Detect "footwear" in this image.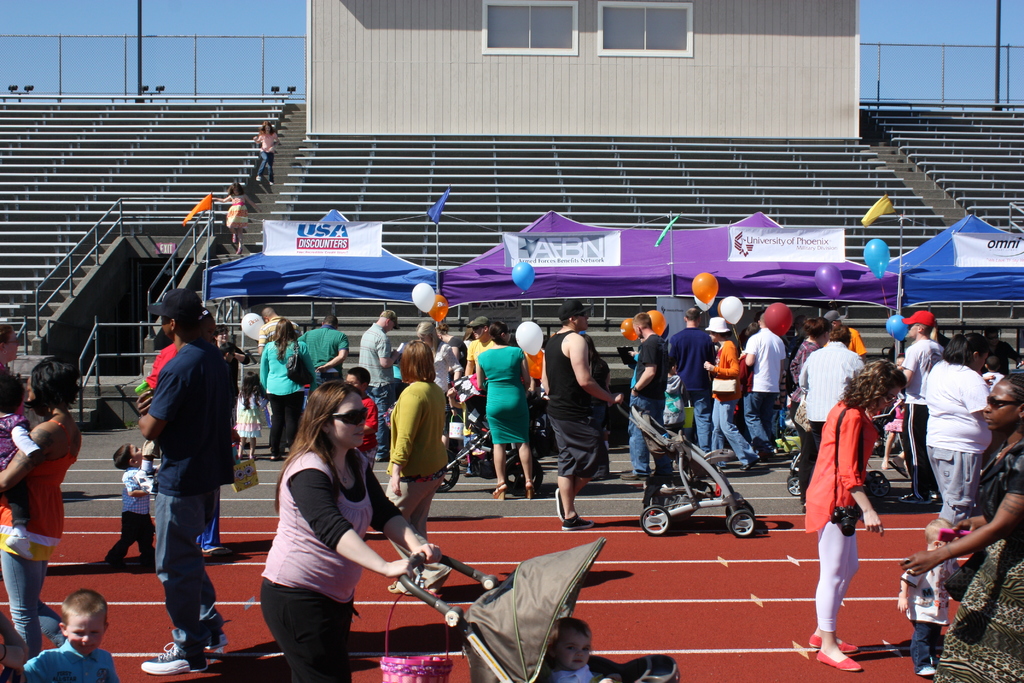
Detection: 811:651:862:676.
